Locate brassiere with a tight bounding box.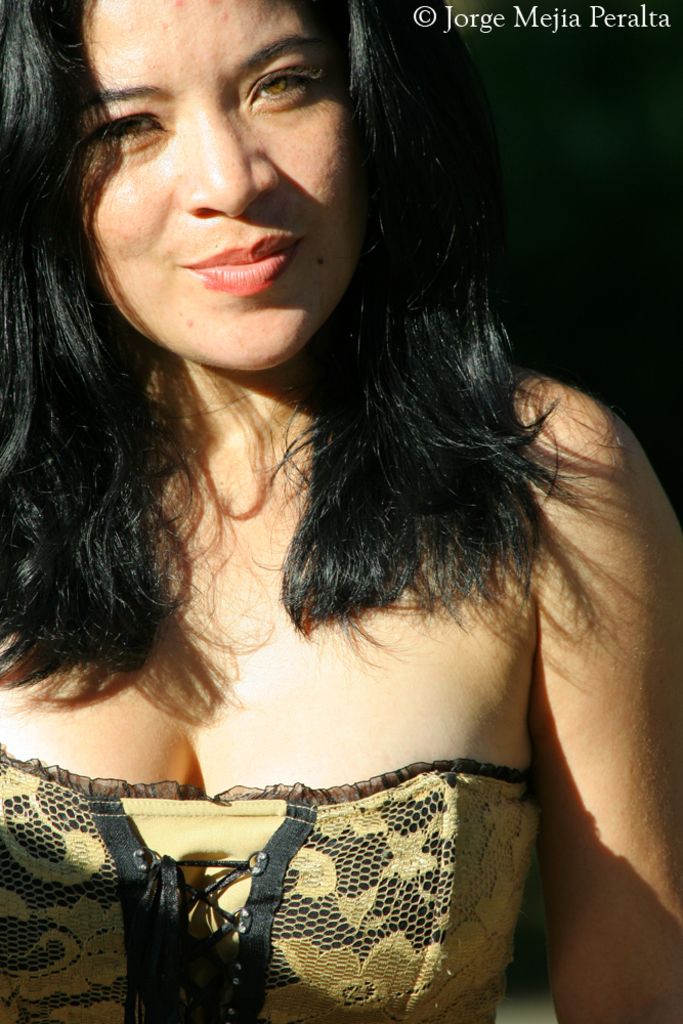
(x1=2, y1=751, x2=540, y2=1021).
